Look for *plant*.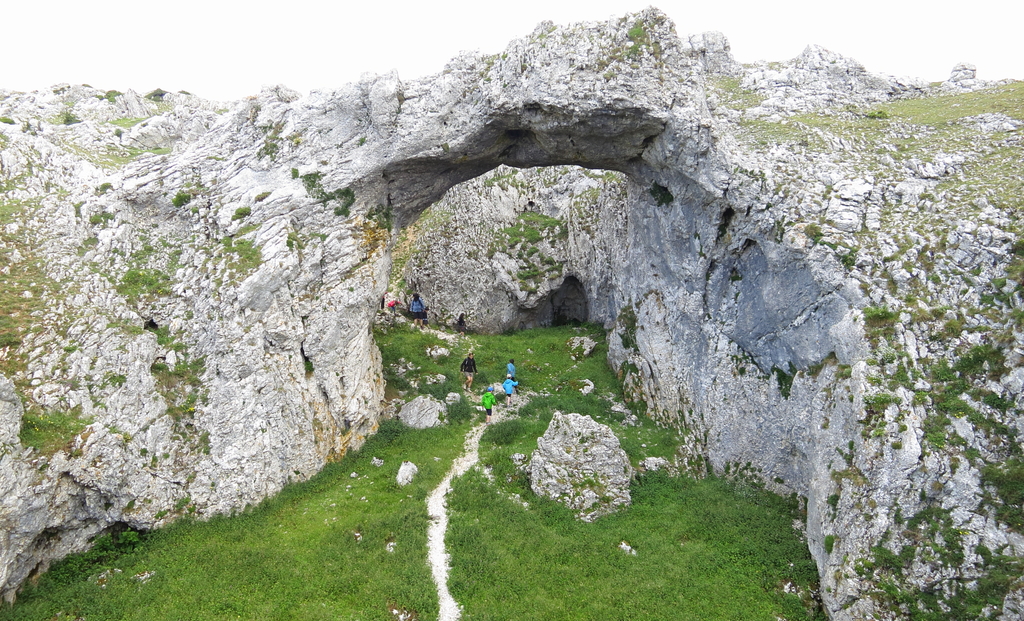
Found: [x1=291, y1=166, x2=296, y2=181].
